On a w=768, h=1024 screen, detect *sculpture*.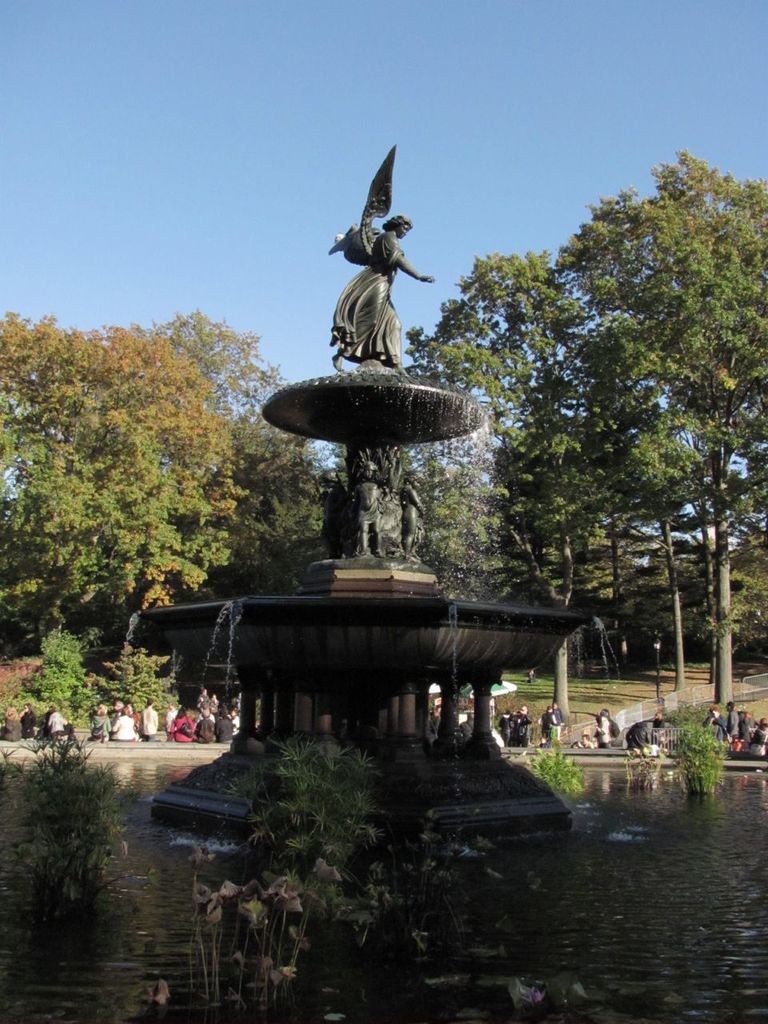
rect(399, 469, 424, 564).
